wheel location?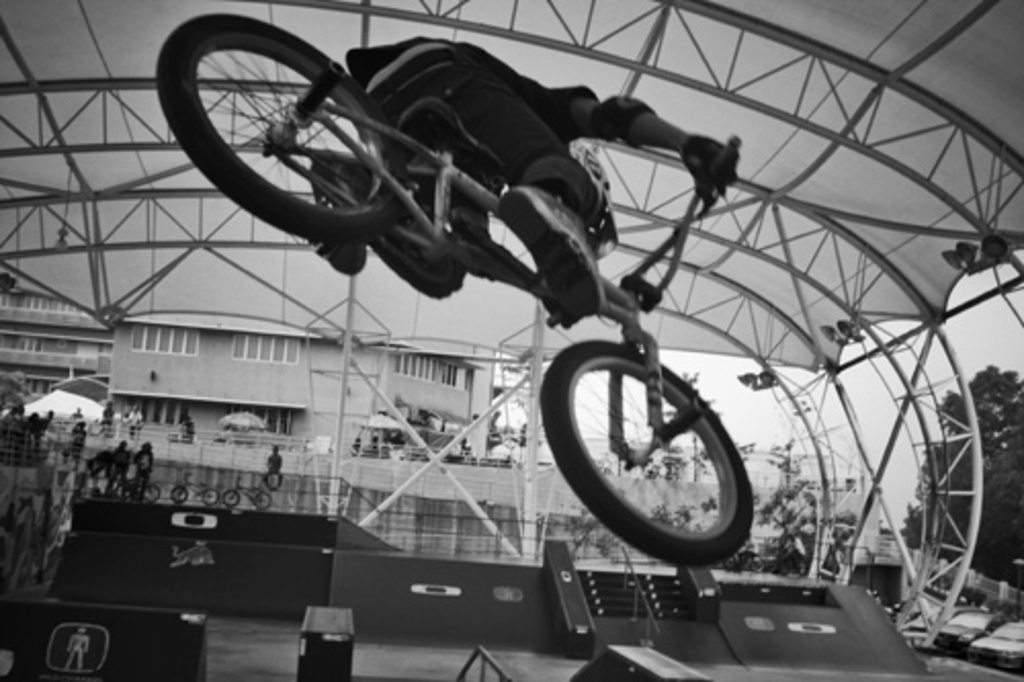
221:485:238:510
